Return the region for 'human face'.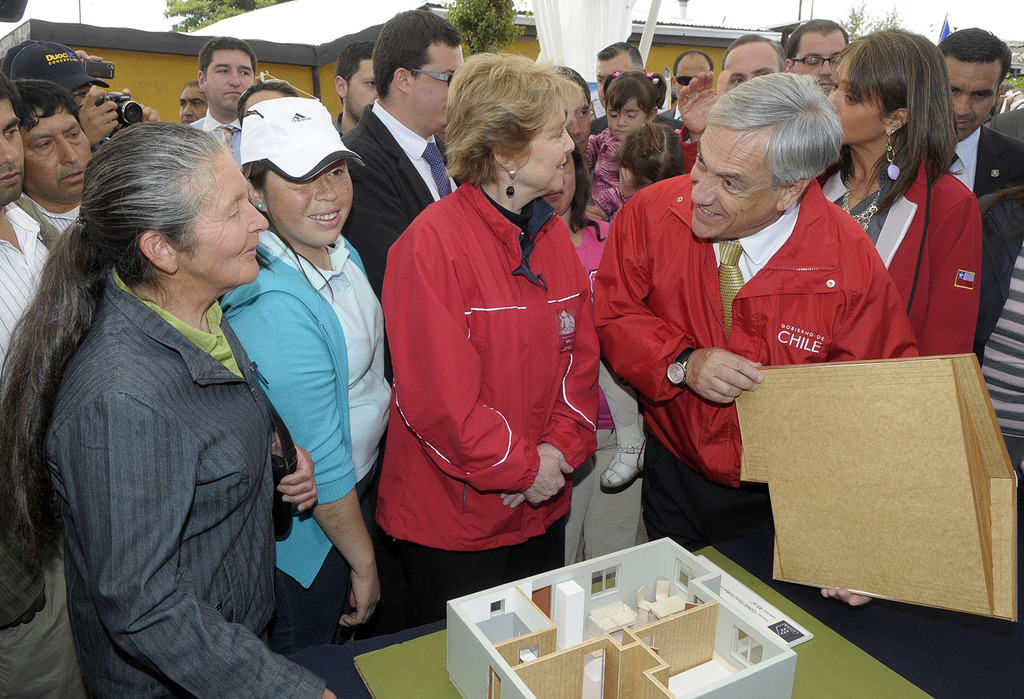
pyautogui.locateOnScreen(0, 100, 24, 205).
